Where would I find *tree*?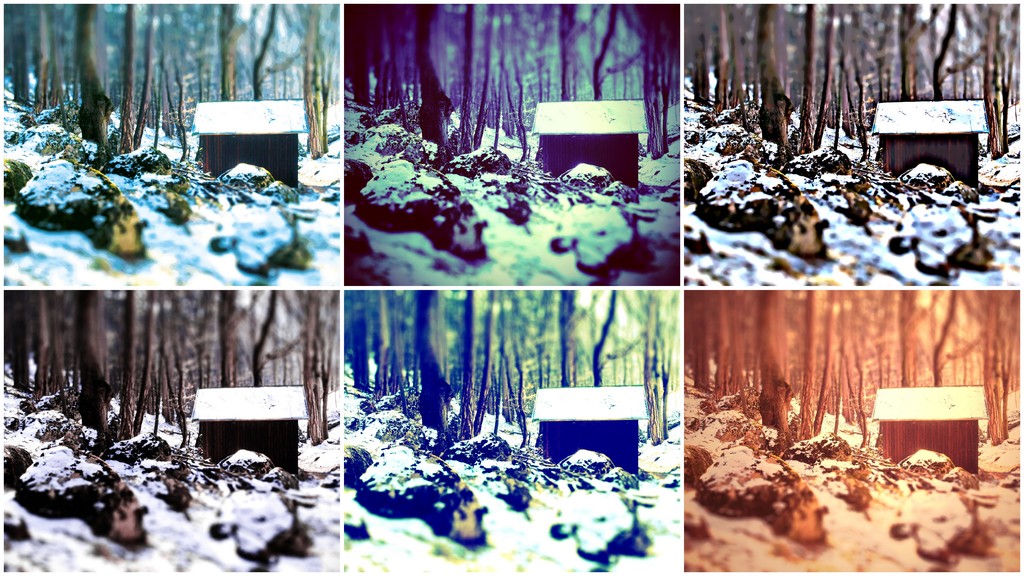
At locate(258, 0, 358, 161).
